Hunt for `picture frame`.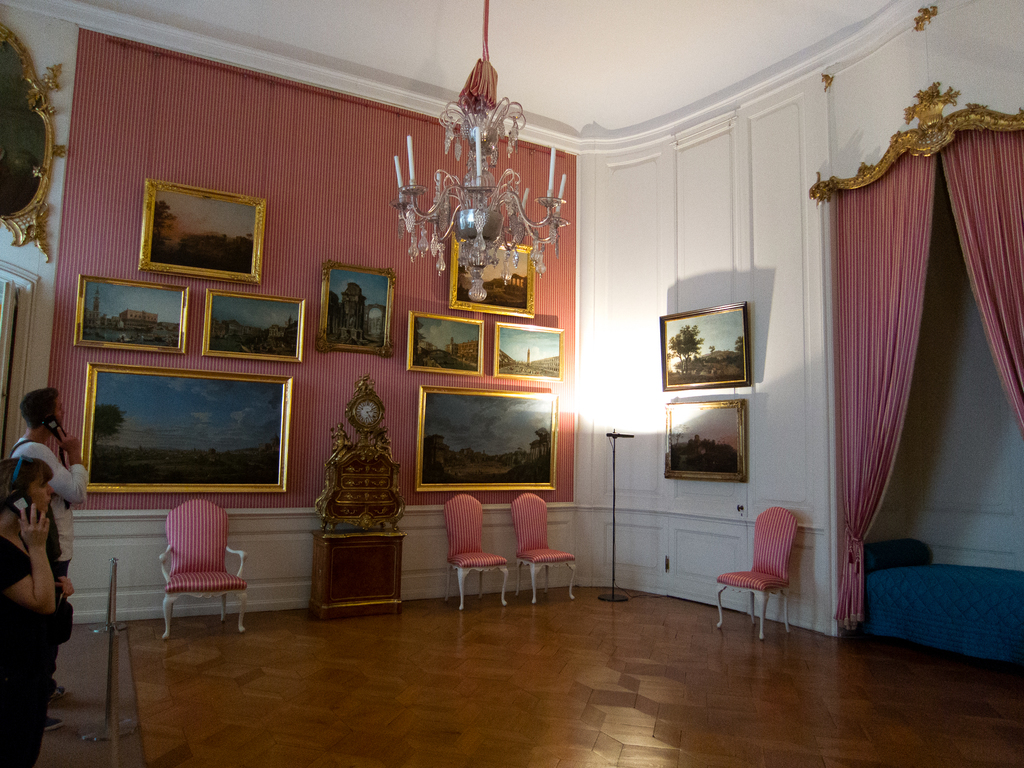
Hunted down at [left=447, top=236, right=534, bottom=317].
